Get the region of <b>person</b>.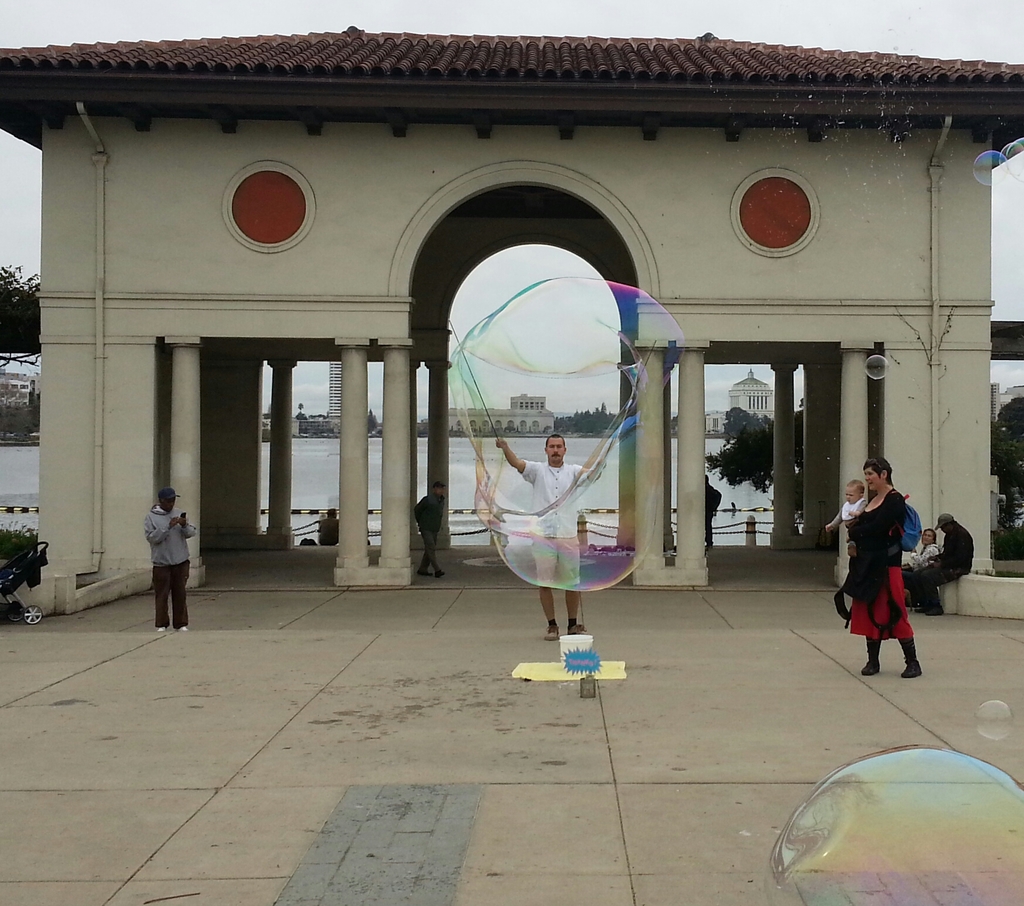
box(902, 527, 947, 568).
